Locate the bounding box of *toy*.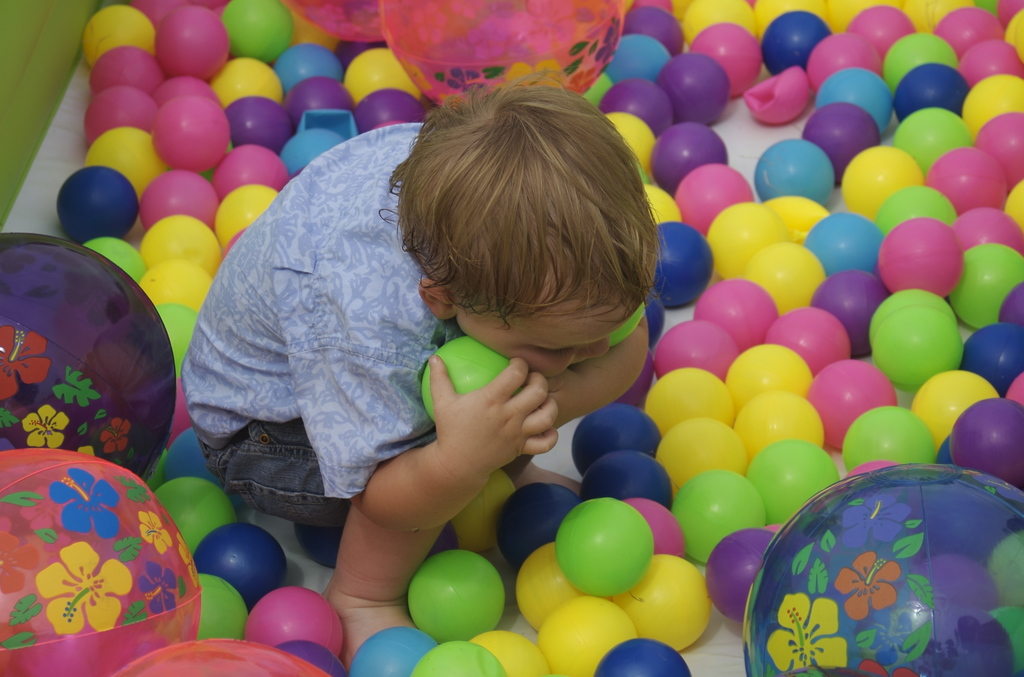
Bounding box: bbox(993, 0, 1023, 33).
